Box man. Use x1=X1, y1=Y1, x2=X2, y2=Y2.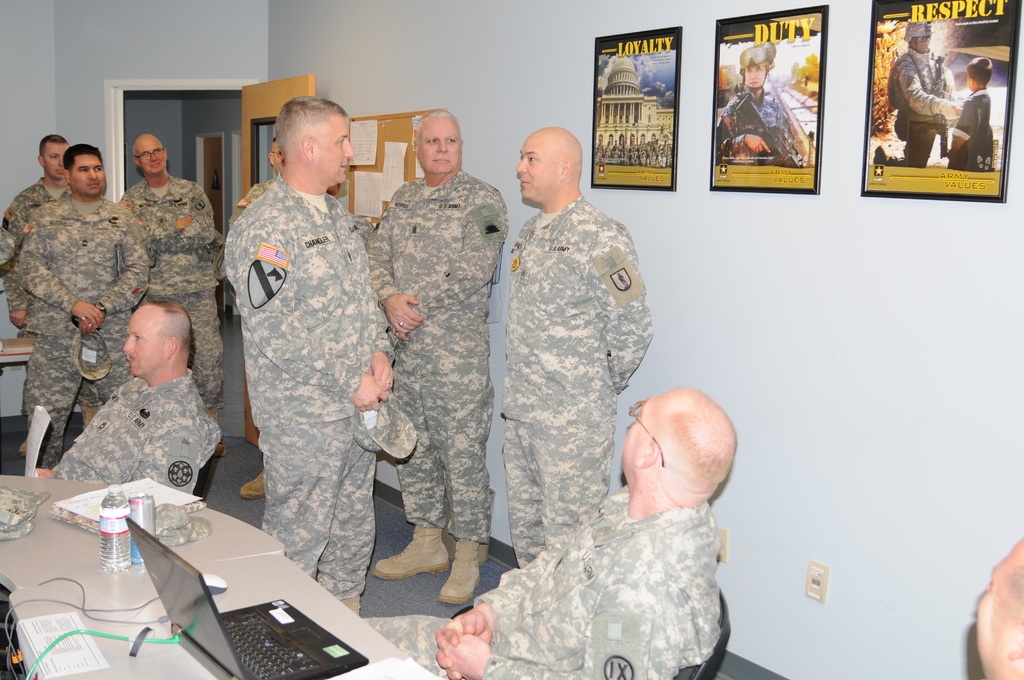
x1=210, y1=100, x2=392, y2=582.
